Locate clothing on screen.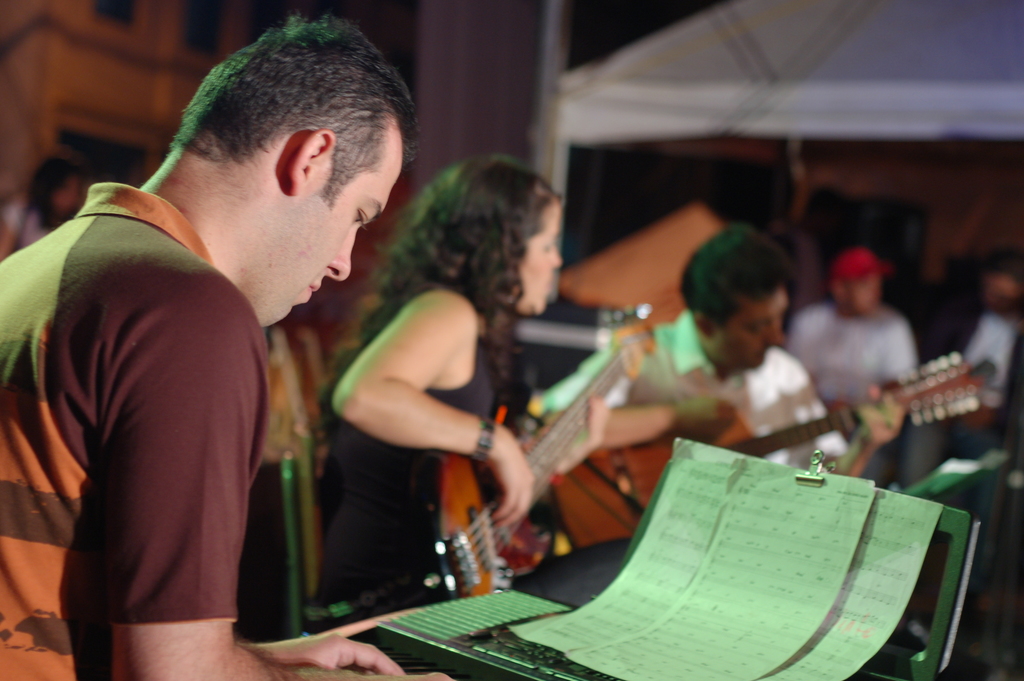
On screen at <region>567, 308, 848, 475</region>.
